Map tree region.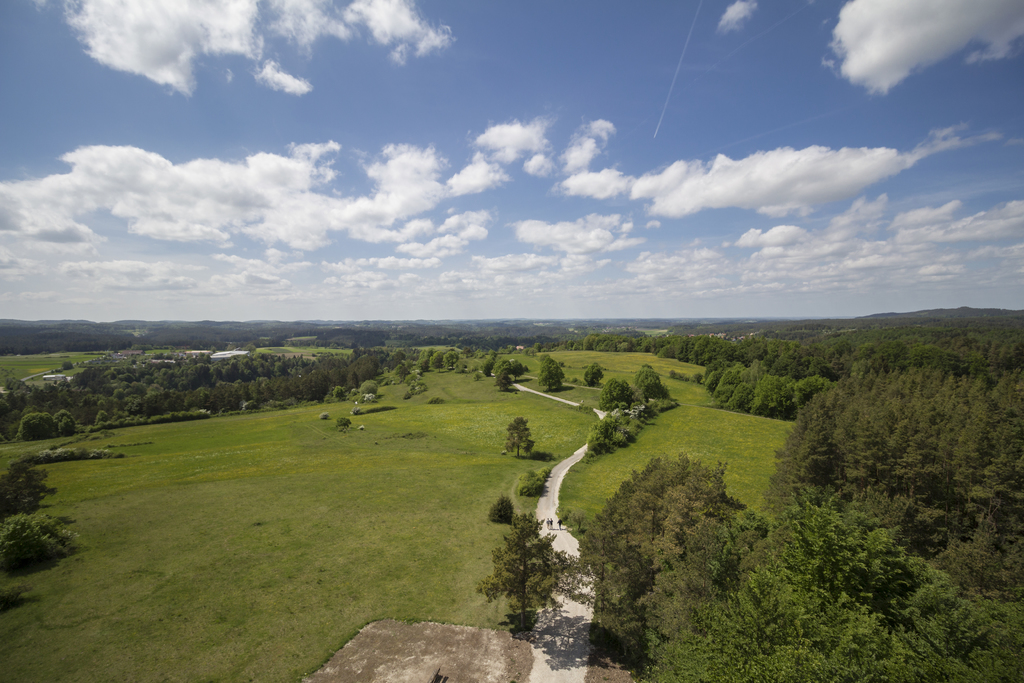
Mapped to <box>0,460,57,519</box>.
